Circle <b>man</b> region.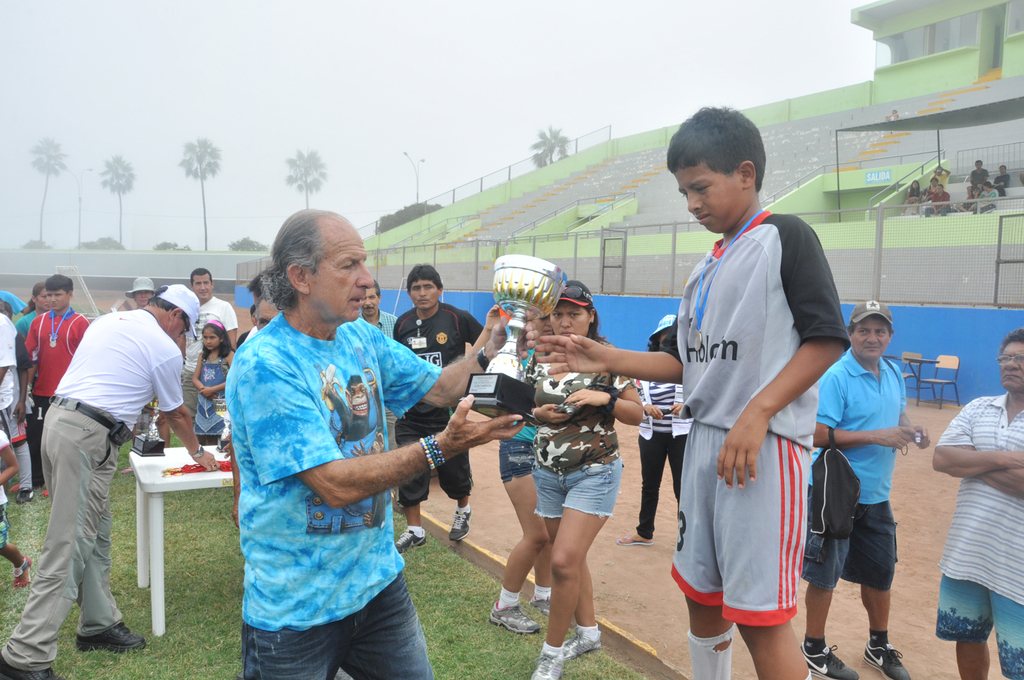
Region: BBox(16, 270, 90, 490).
